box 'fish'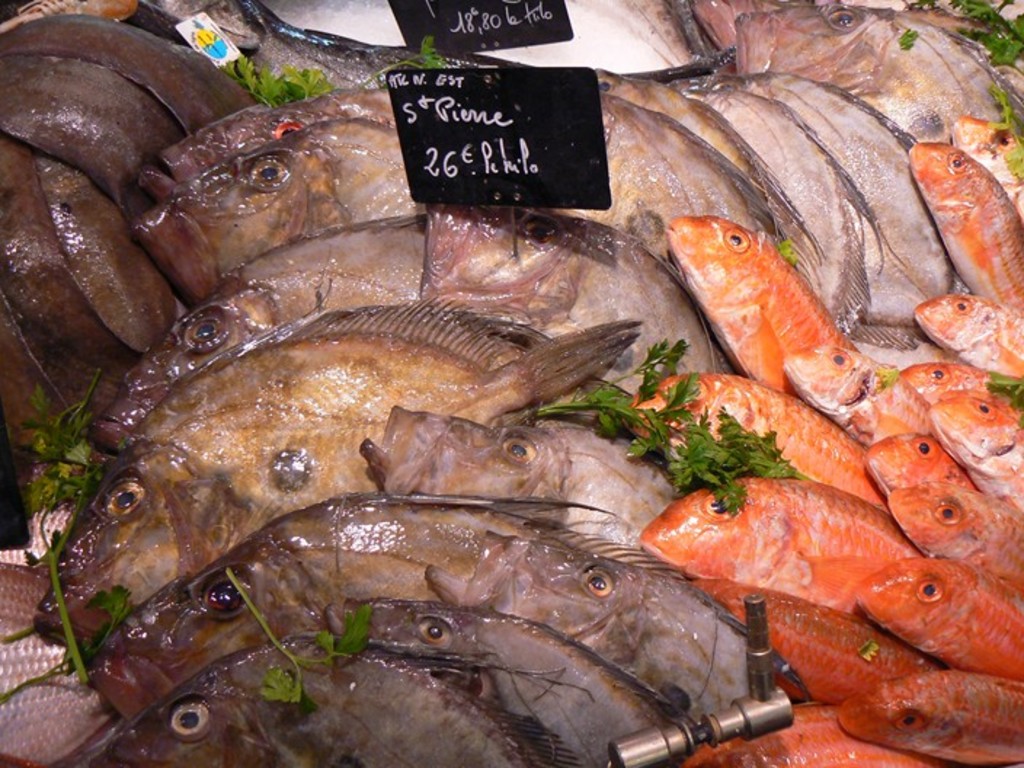
box=[889, 476, 1023, 607]
